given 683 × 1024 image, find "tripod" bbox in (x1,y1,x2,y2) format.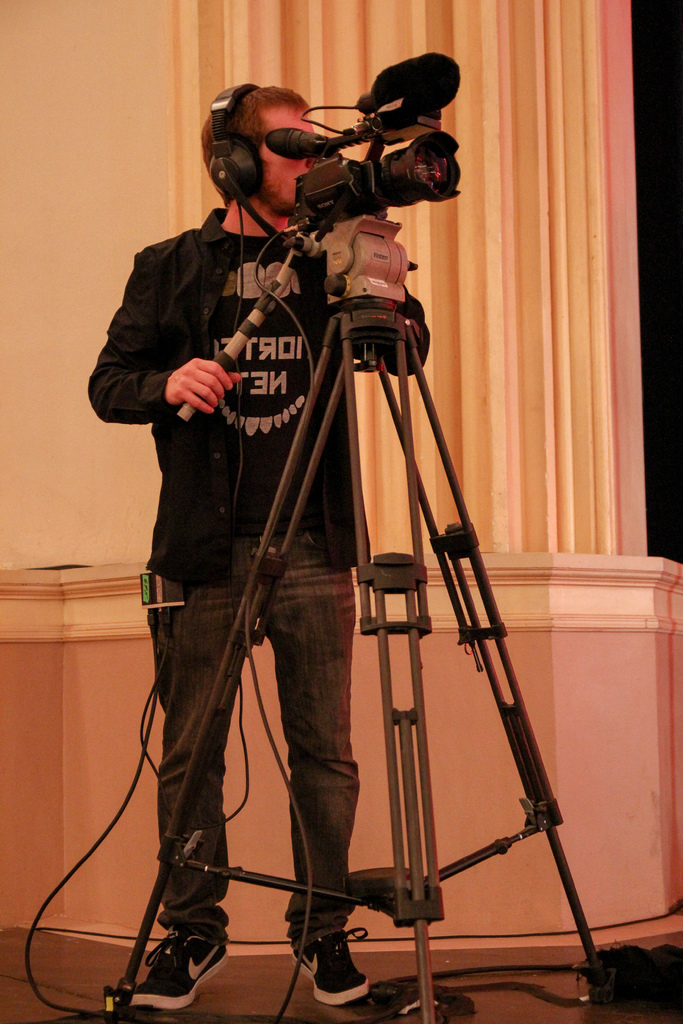
(102,199,597,1023).
